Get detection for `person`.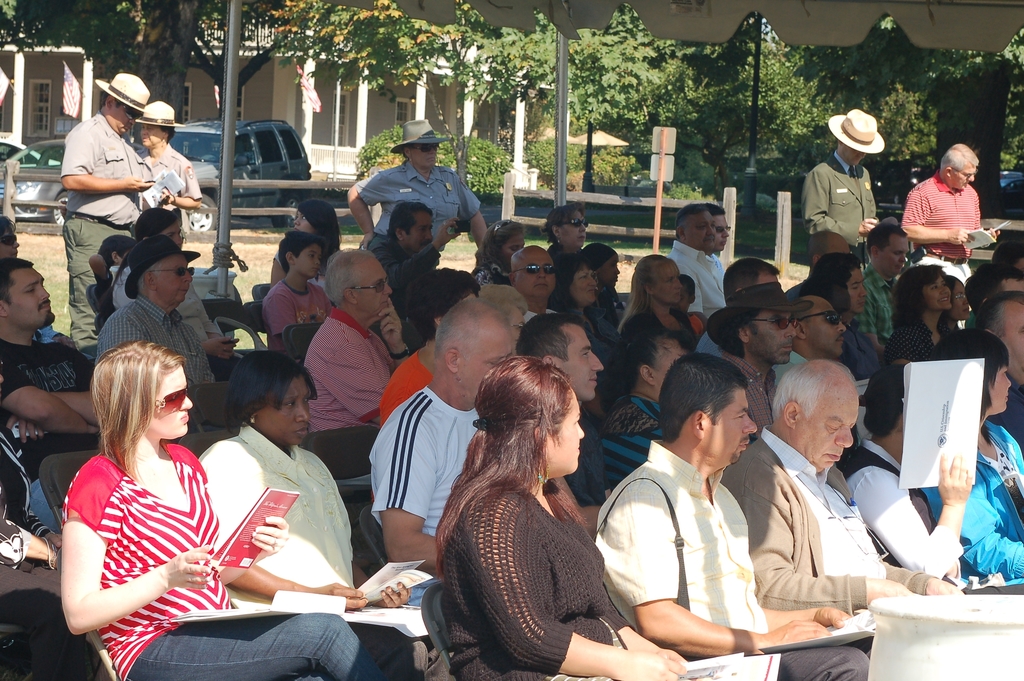
Detection: crop(67, 71, 166, 353).
